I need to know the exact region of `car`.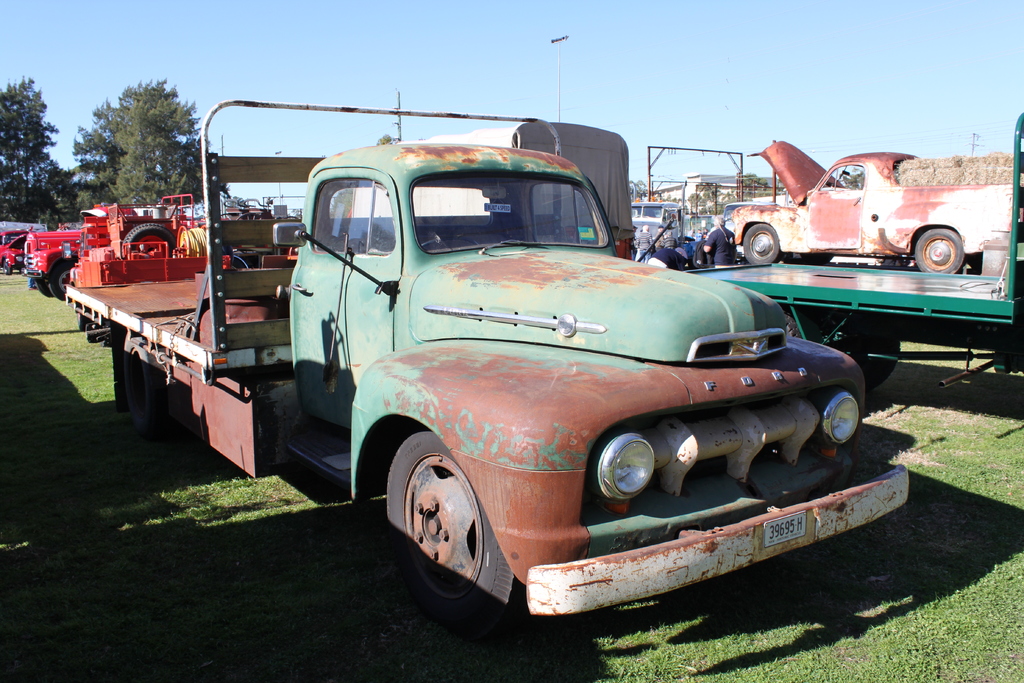
Region: (left=0, top=231, right=23, bottom=276).
